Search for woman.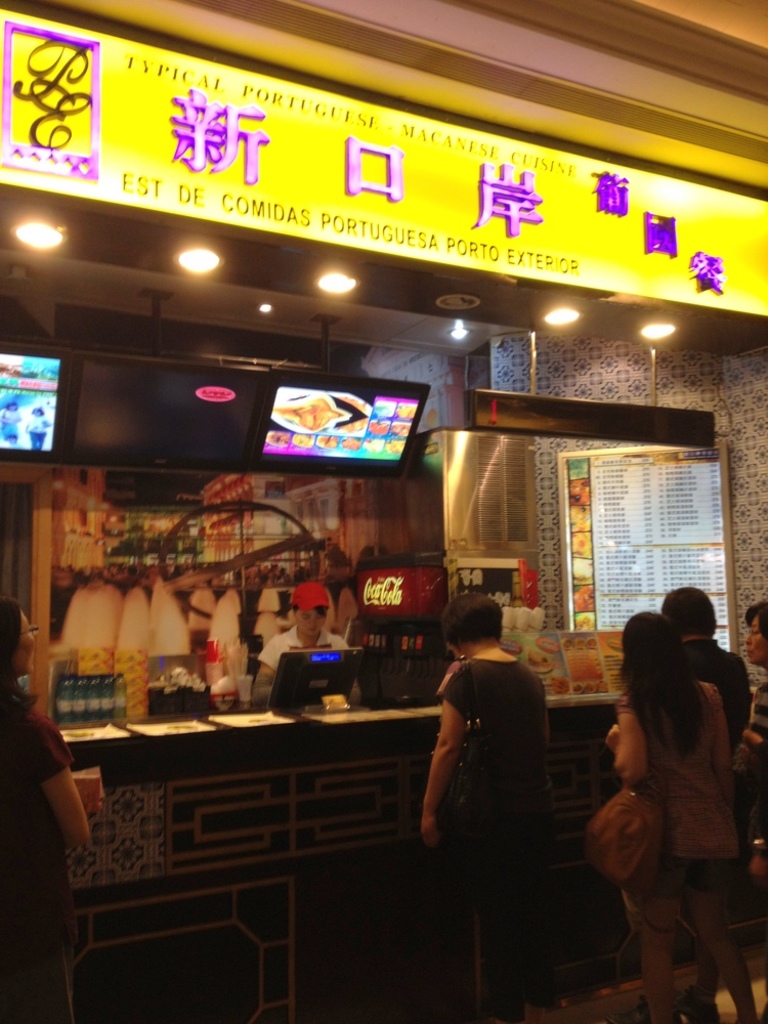
Found at select_region(595, 599, 767, 1023).
